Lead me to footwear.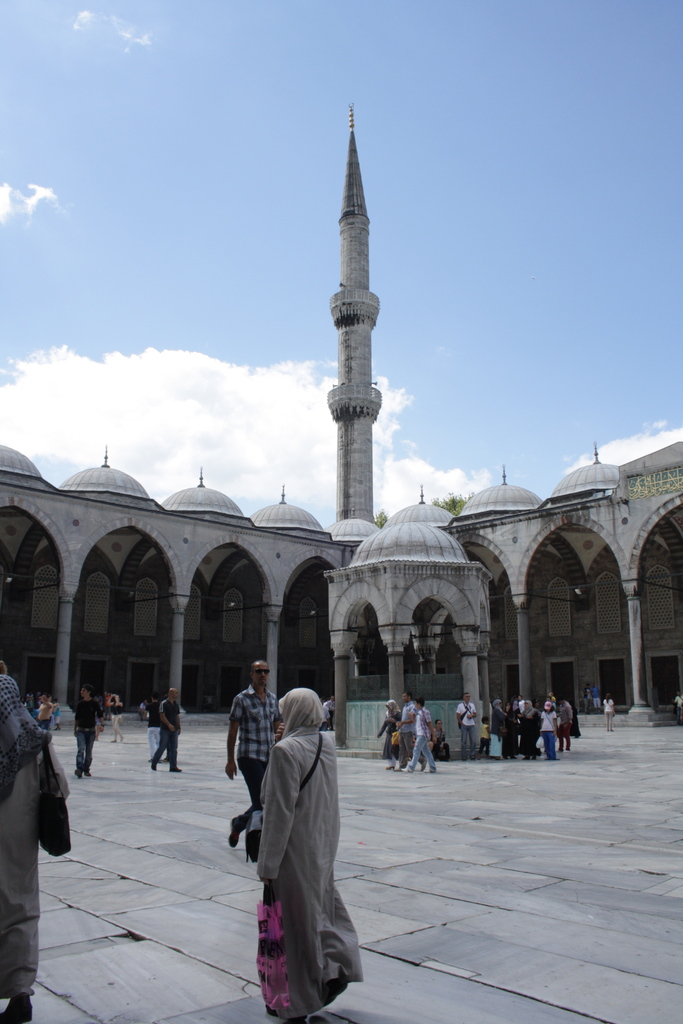
Lead to box=[229, 818, 243, 850].
